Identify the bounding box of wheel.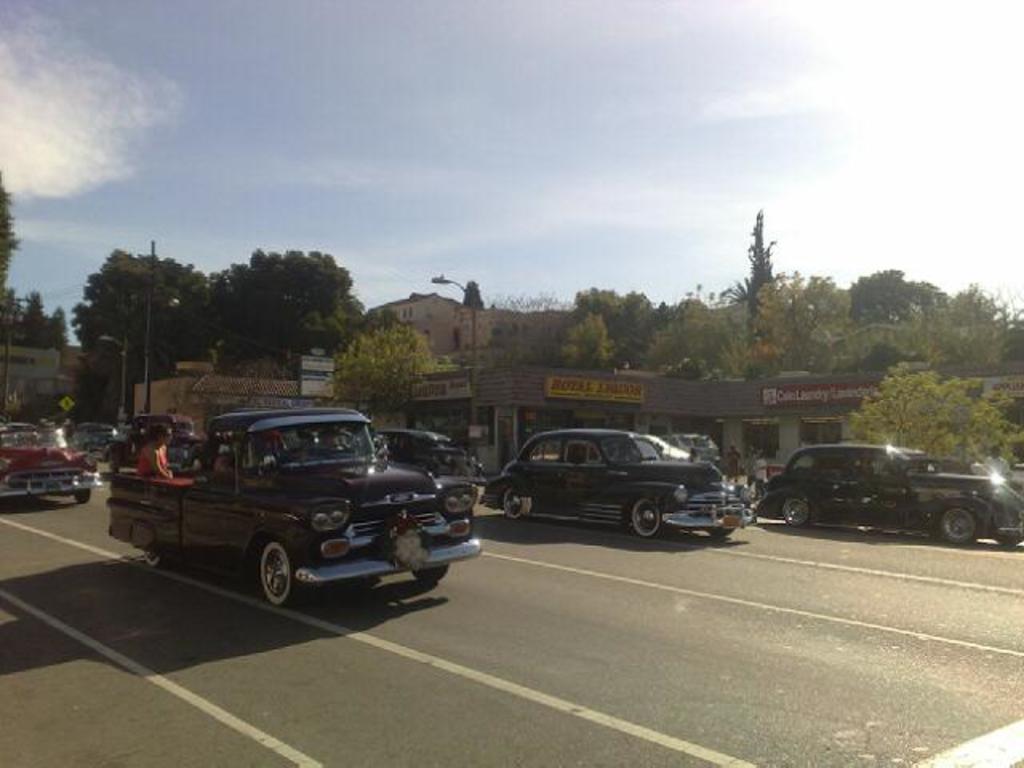
rect(75, 490, 88, 499).
